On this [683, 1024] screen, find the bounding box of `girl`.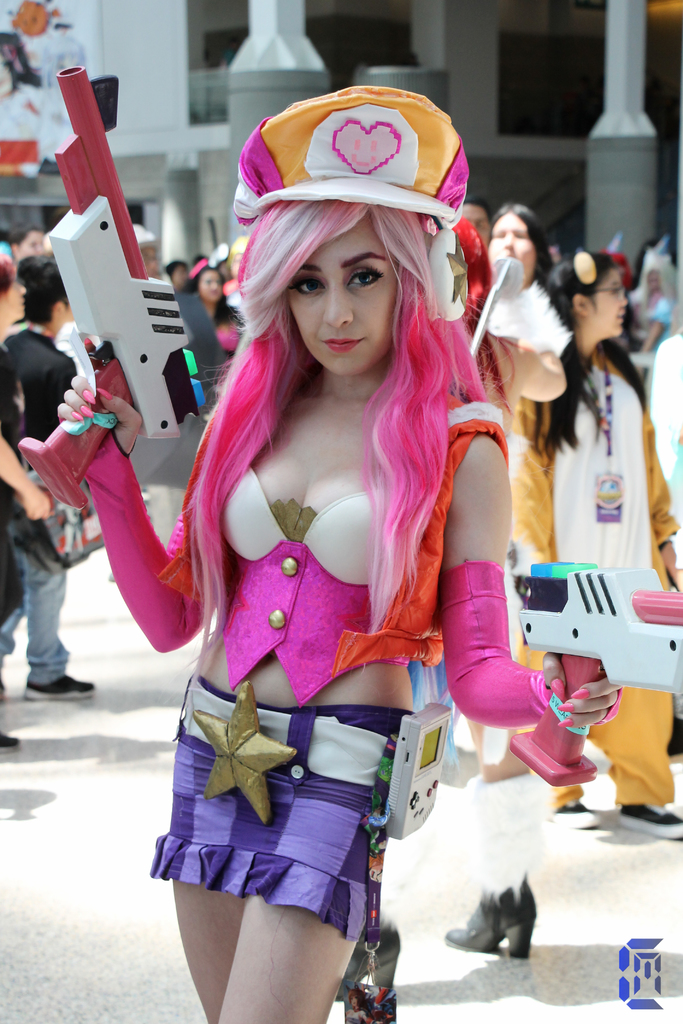
Bounding box: (495,241,682,842).
